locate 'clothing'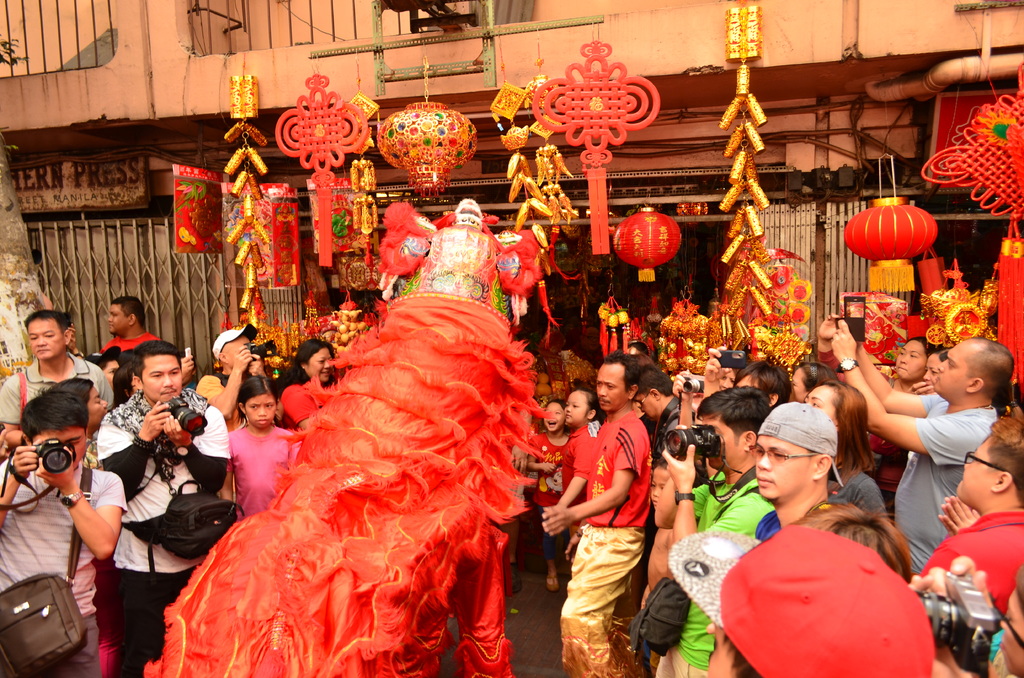
rect(513, 421, 579, 533)
